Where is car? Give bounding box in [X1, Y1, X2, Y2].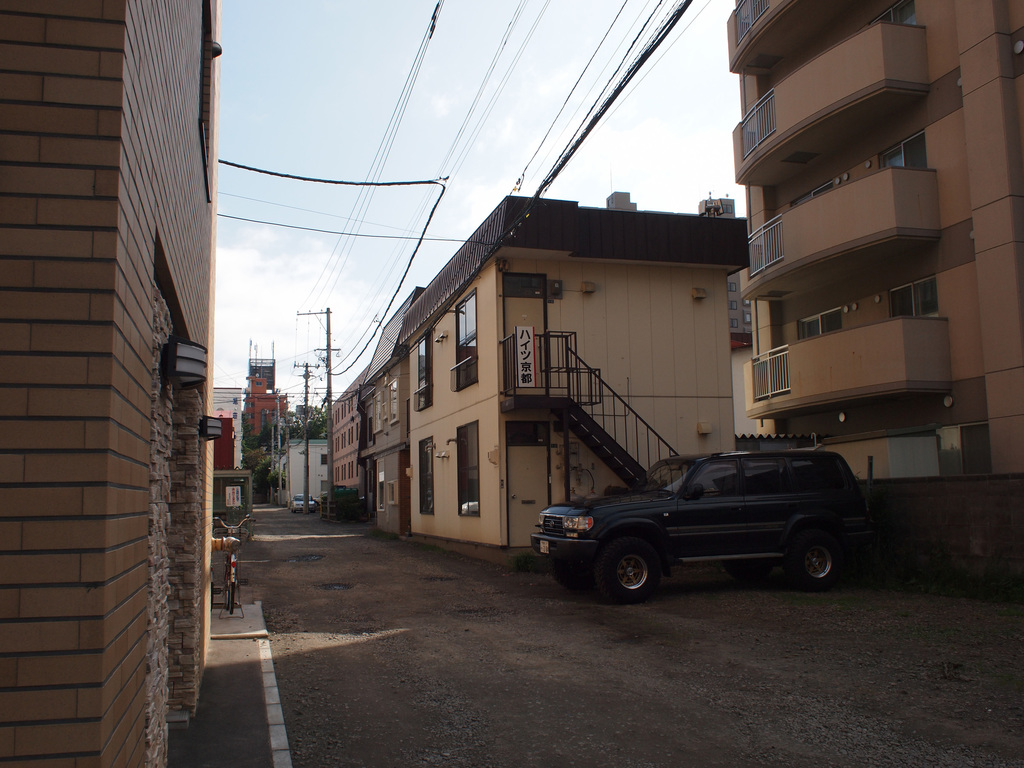
[291, 495, 316, 513].
